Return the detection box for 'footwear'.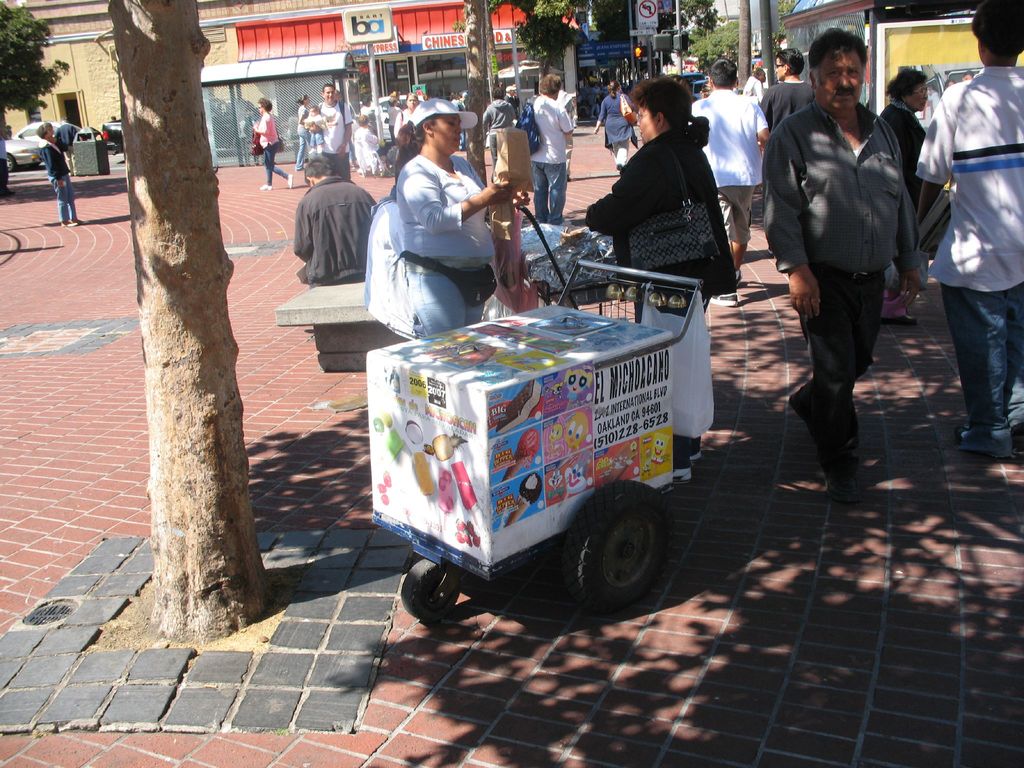
l=691, t=449, r=701, b=461.
